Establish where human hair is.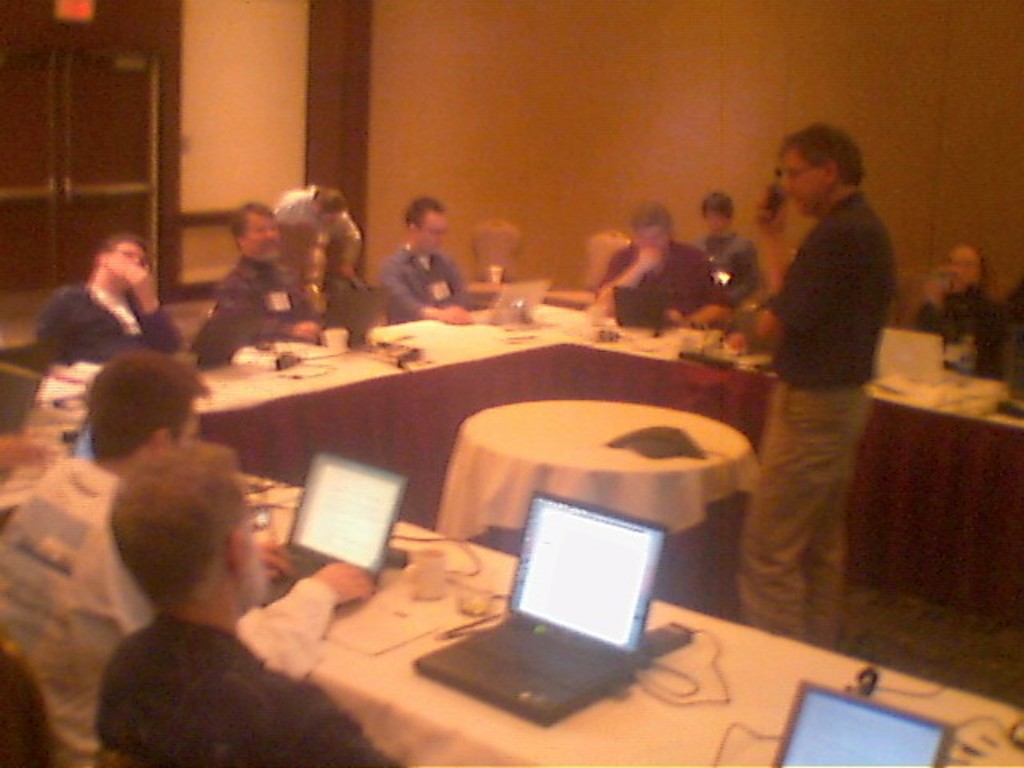
Established at <bbox>704, 187, 734, 222</bbox>.
